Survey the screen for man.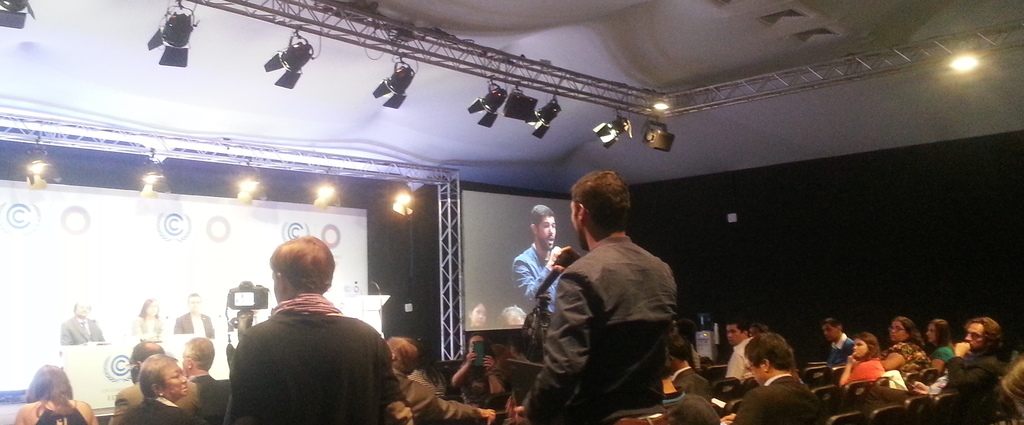
Survey found: box(737, 335, 831, 424).
